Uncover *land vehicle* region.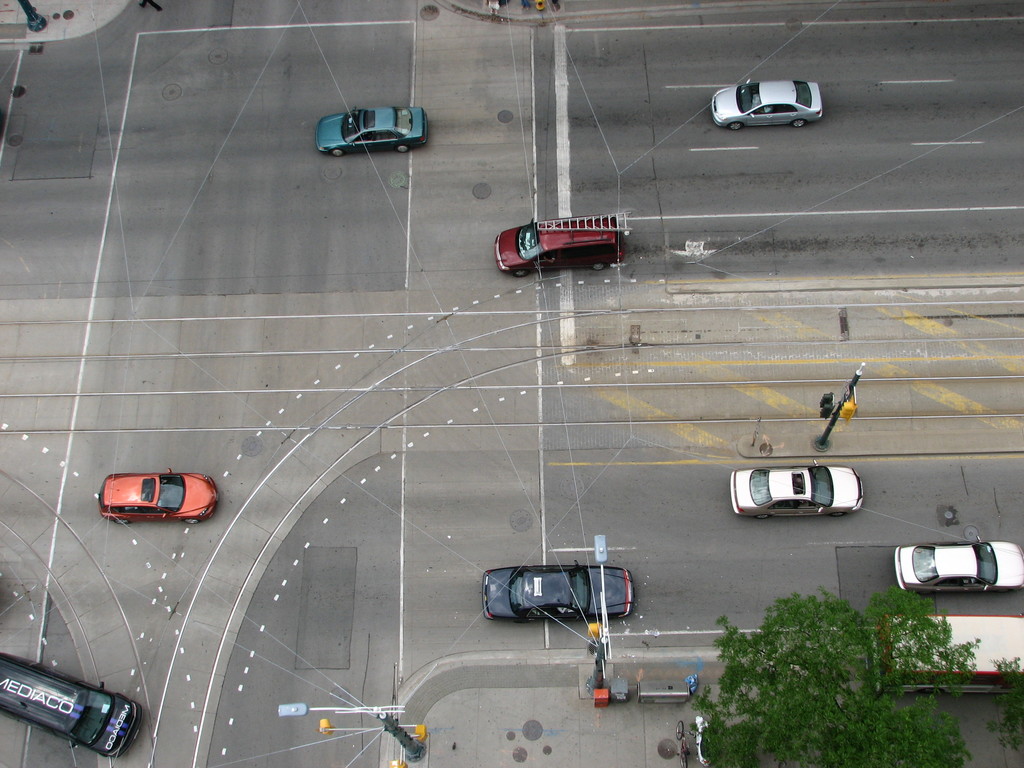
Uncovered: 0,653,141,759.
